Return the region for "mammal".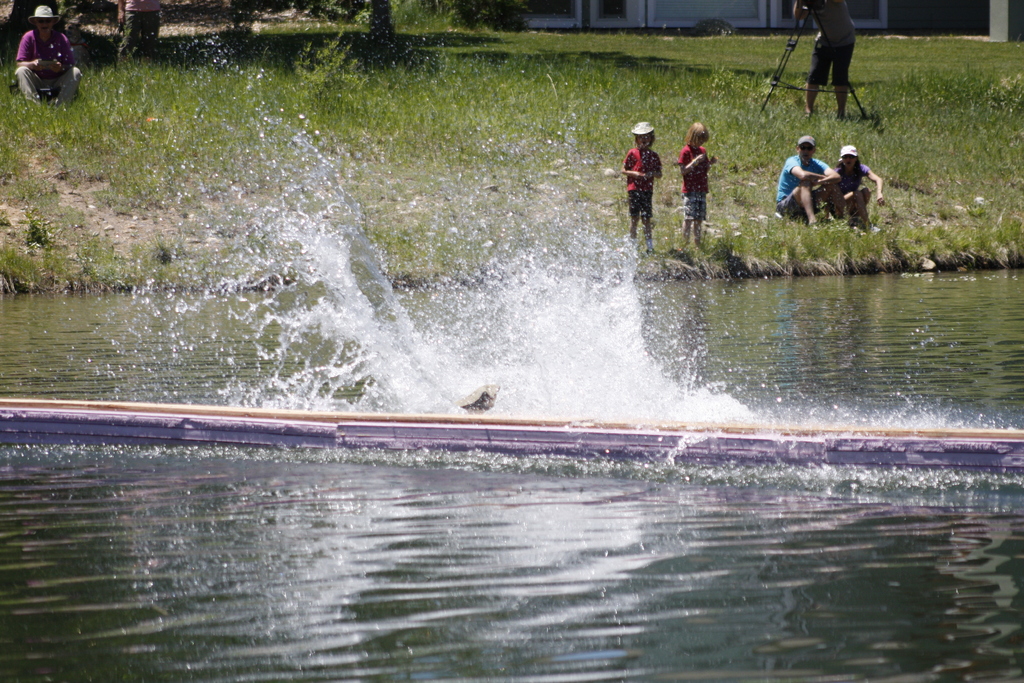
select_region(777, 135, 842, 222).
